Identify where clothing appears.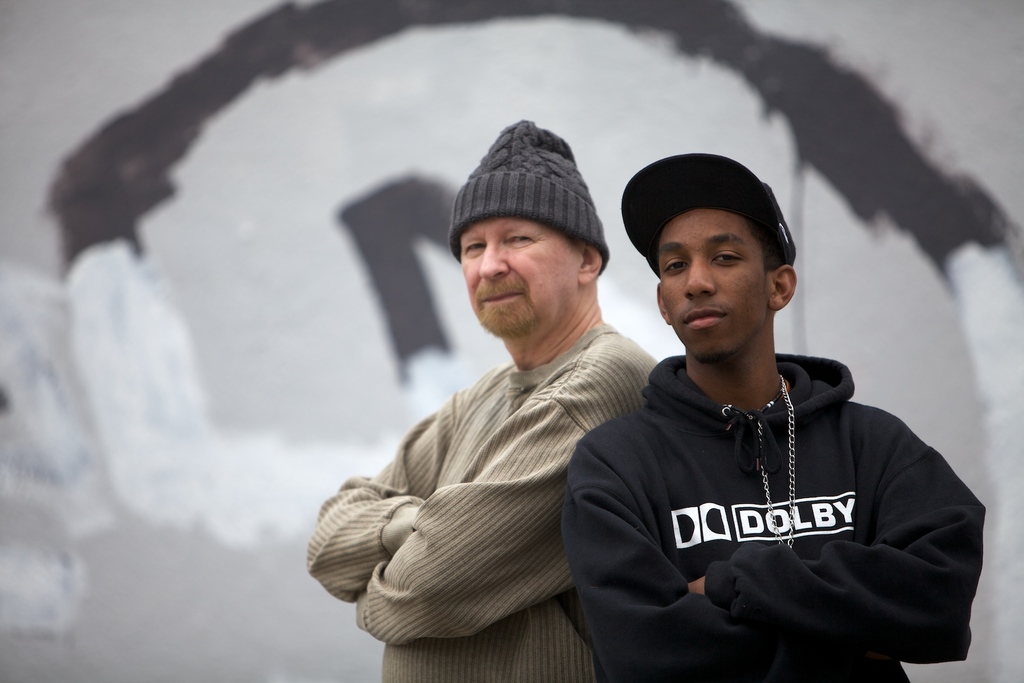
Appears at x1=574, y1=325, x2=972, y2=664.
